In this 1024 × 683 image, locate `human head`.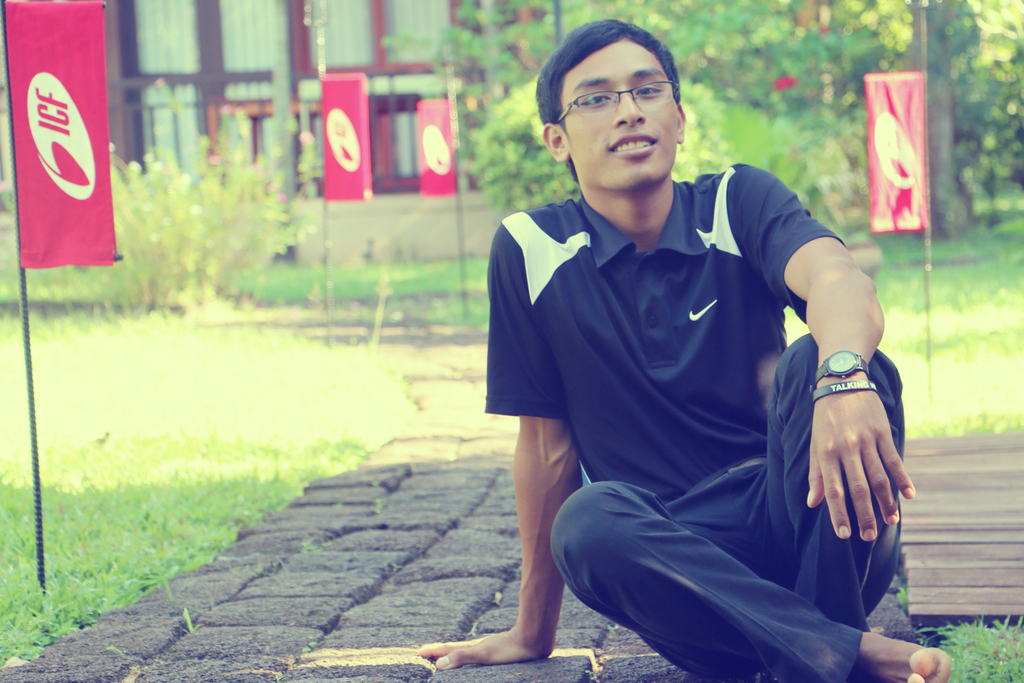
Bounding box: l=545, t=17, r=700, b=188.
